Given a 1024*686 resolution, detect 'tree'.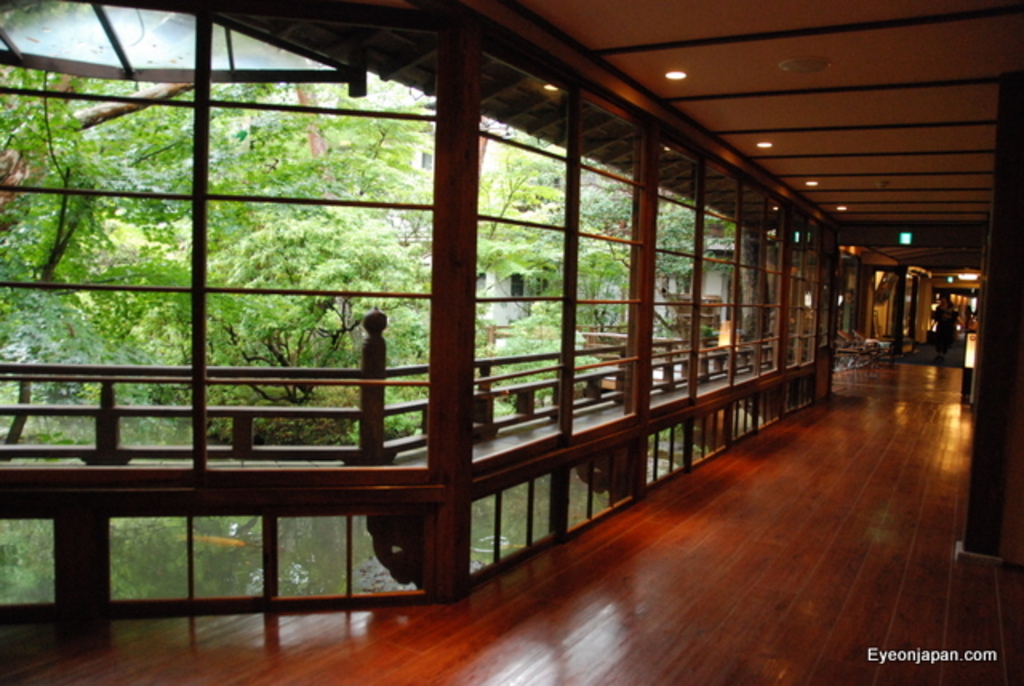
locate(77, 82, 438, 430).
